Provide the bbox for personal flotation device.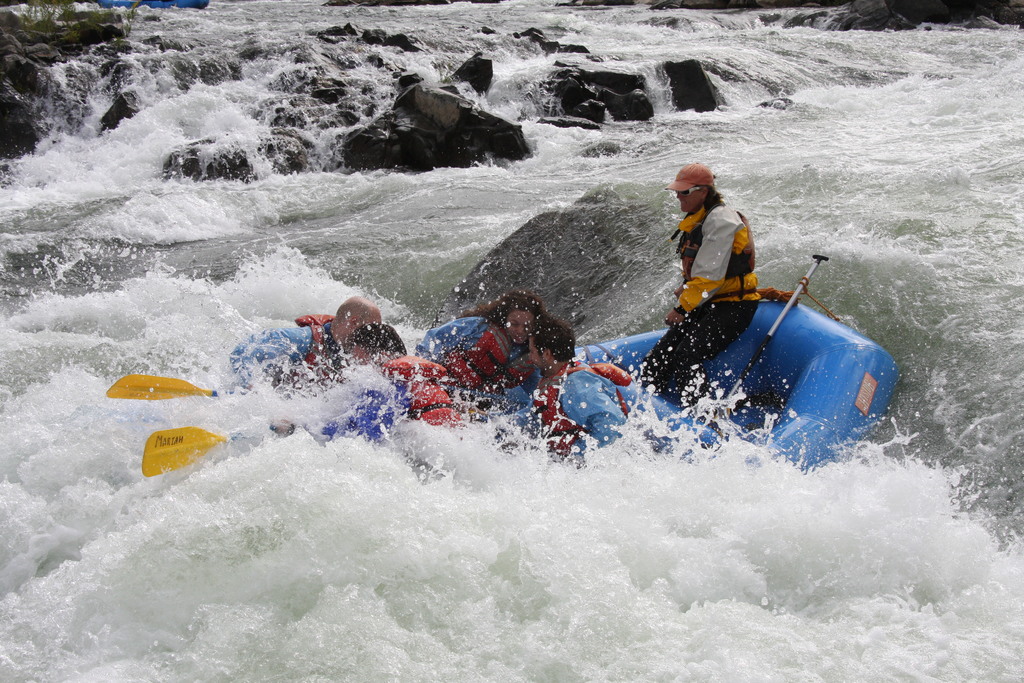
<bbox>284, 302, 333, 379</bbox>.
